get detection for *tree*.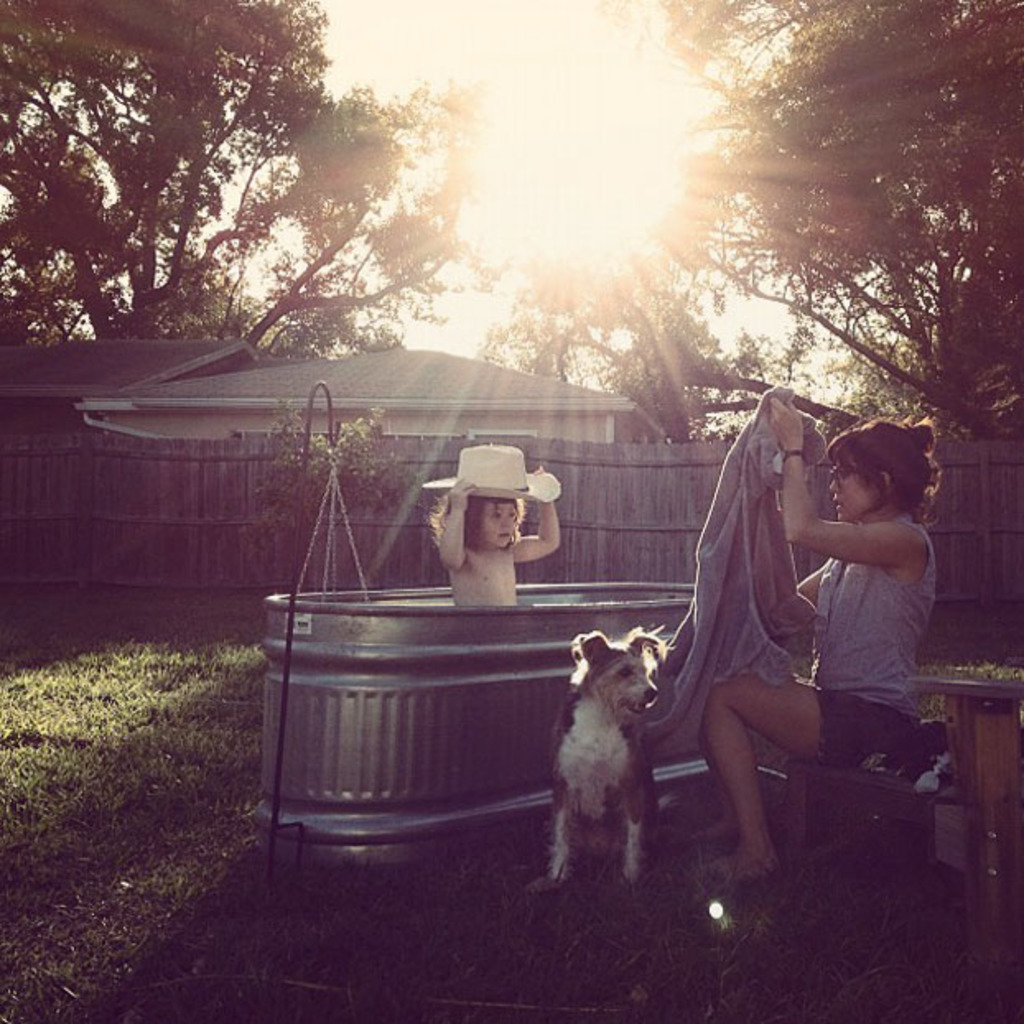
Detection: (0, 0, 520, 362).
